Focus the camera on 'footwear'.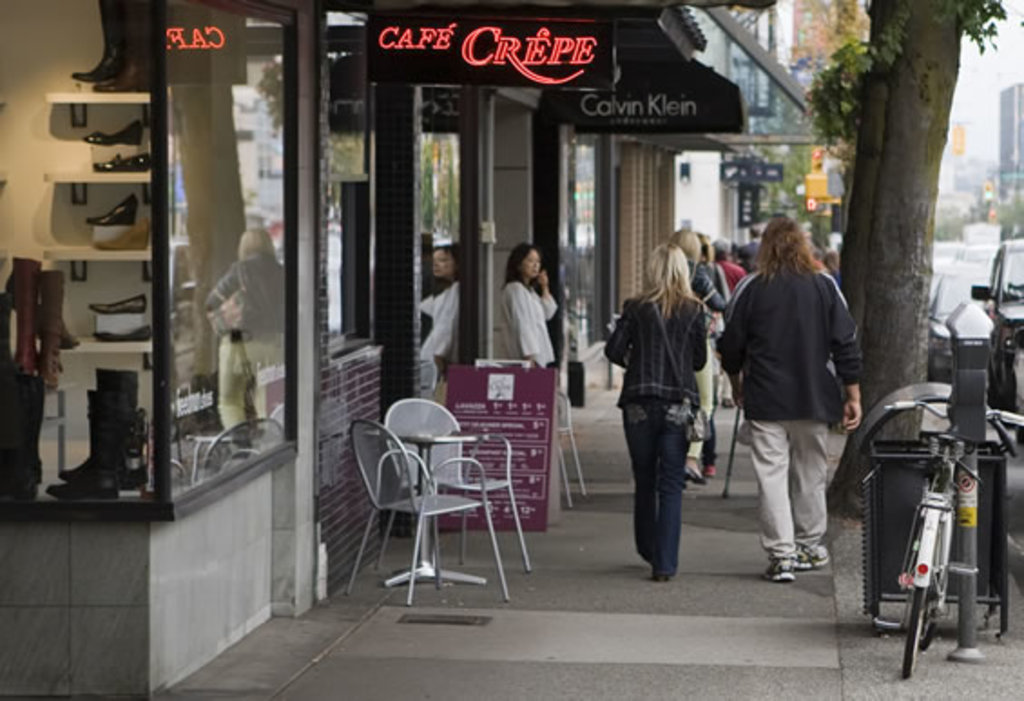
Focus region: (x1=56, y1=371, x2=152, y2=482).
